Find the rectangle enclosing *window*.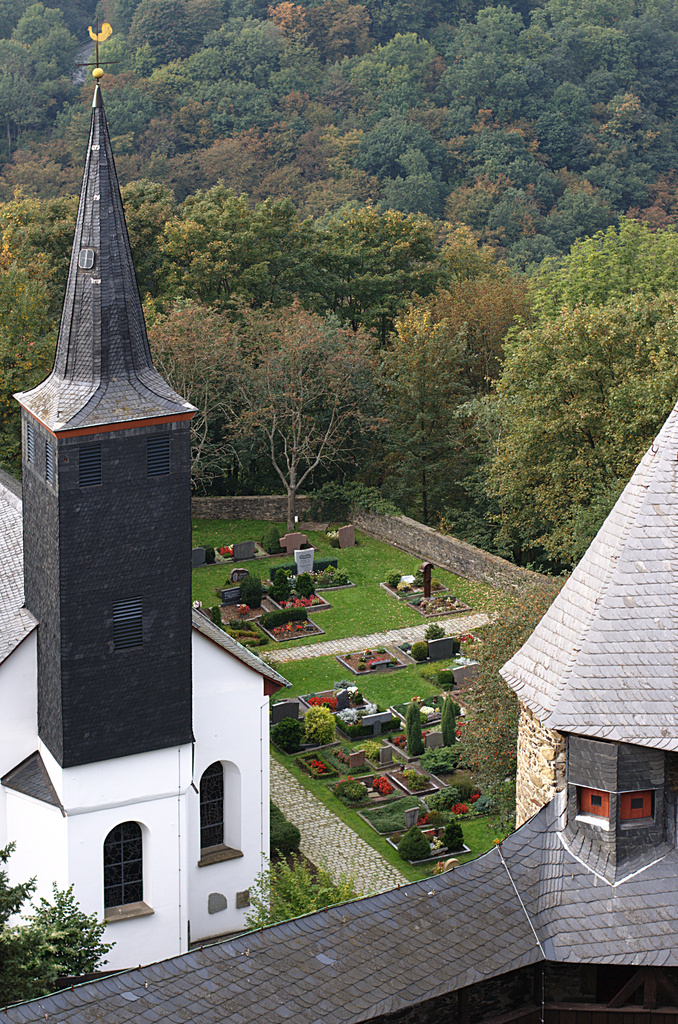
bbox=[580, 791, 611, 822].
